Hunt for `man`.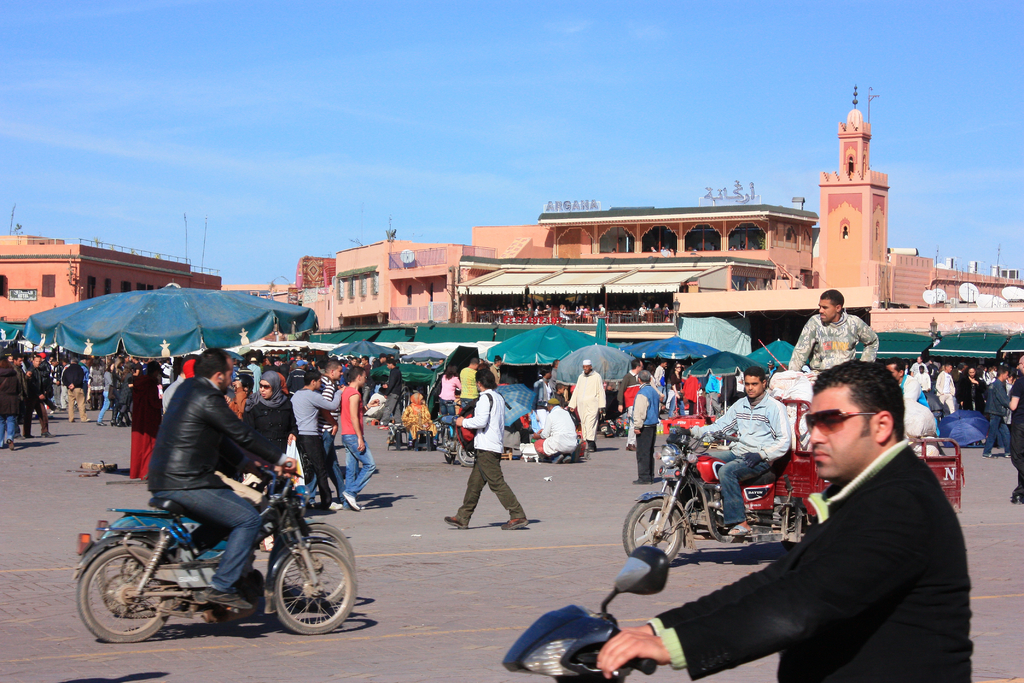
Hunted down at (left=380, top=359, right=403, bottom=423).
